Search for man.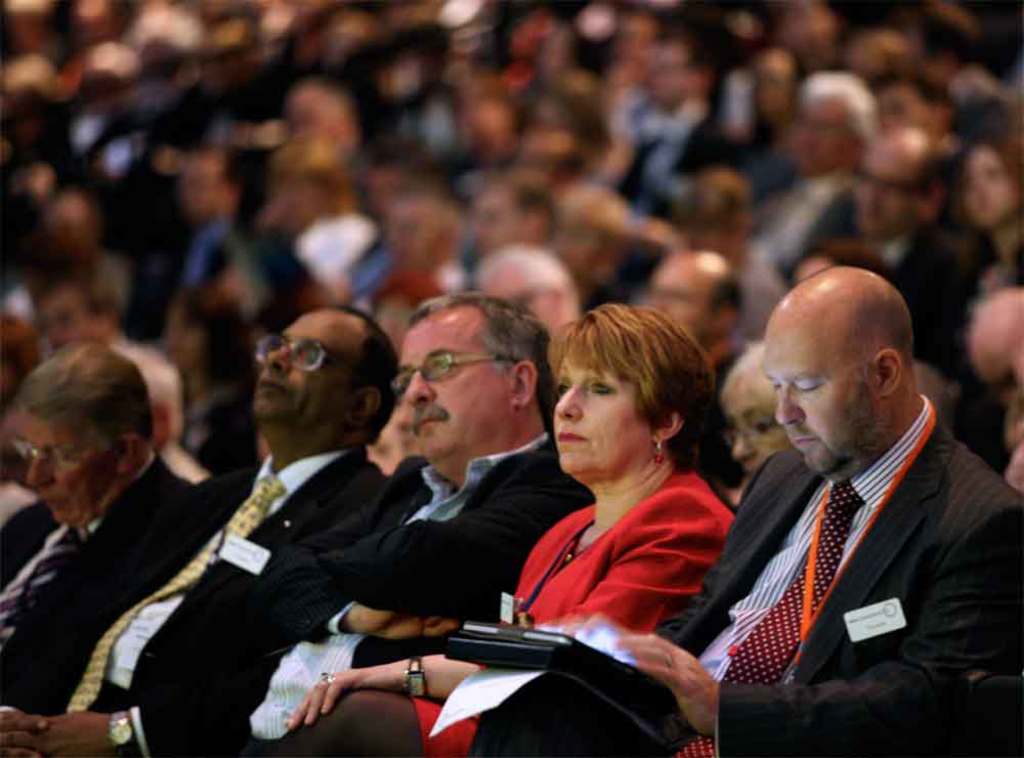
Found at x1=0, y1=288, x2=406, y2=757.
